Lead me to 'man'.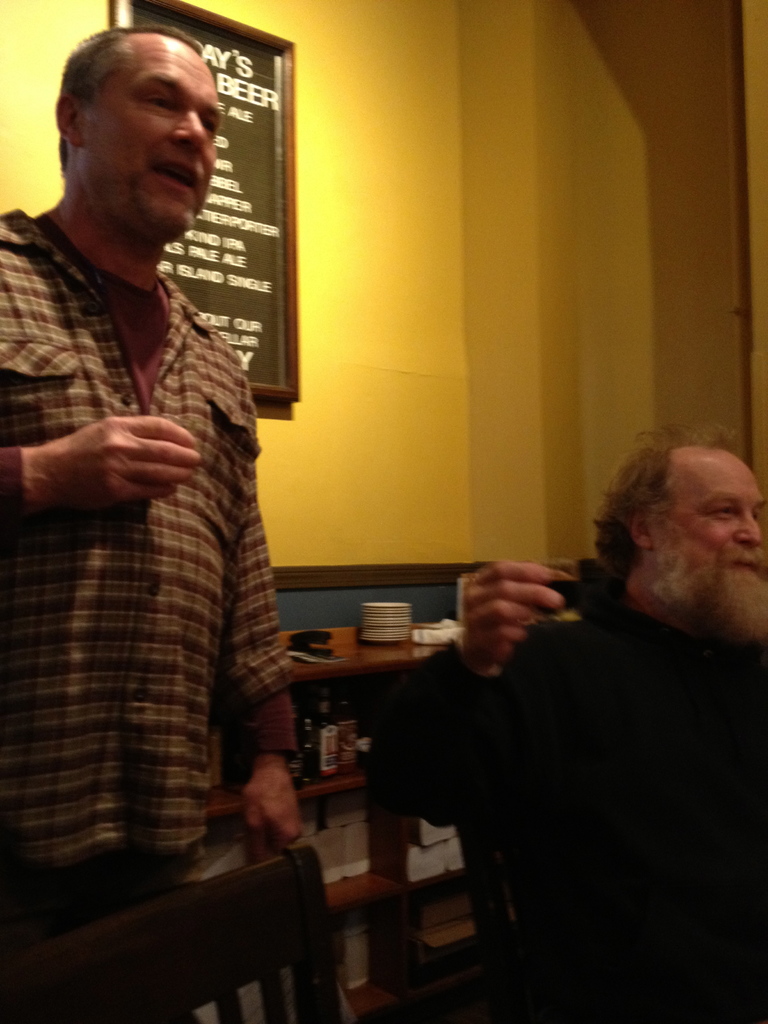
Lead to select_region(0, 43, 310, 1023).
